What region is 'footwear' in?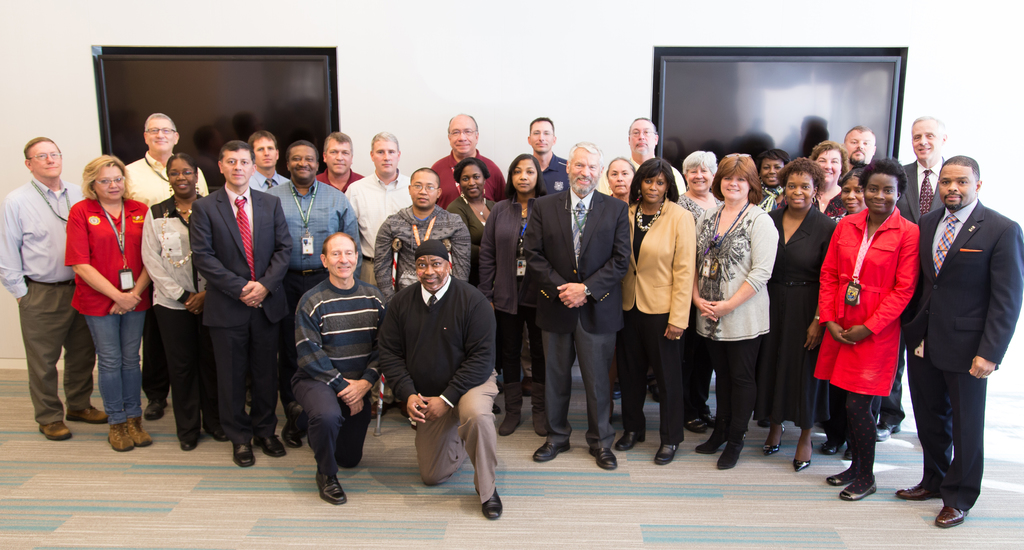
822,463,858,488.
